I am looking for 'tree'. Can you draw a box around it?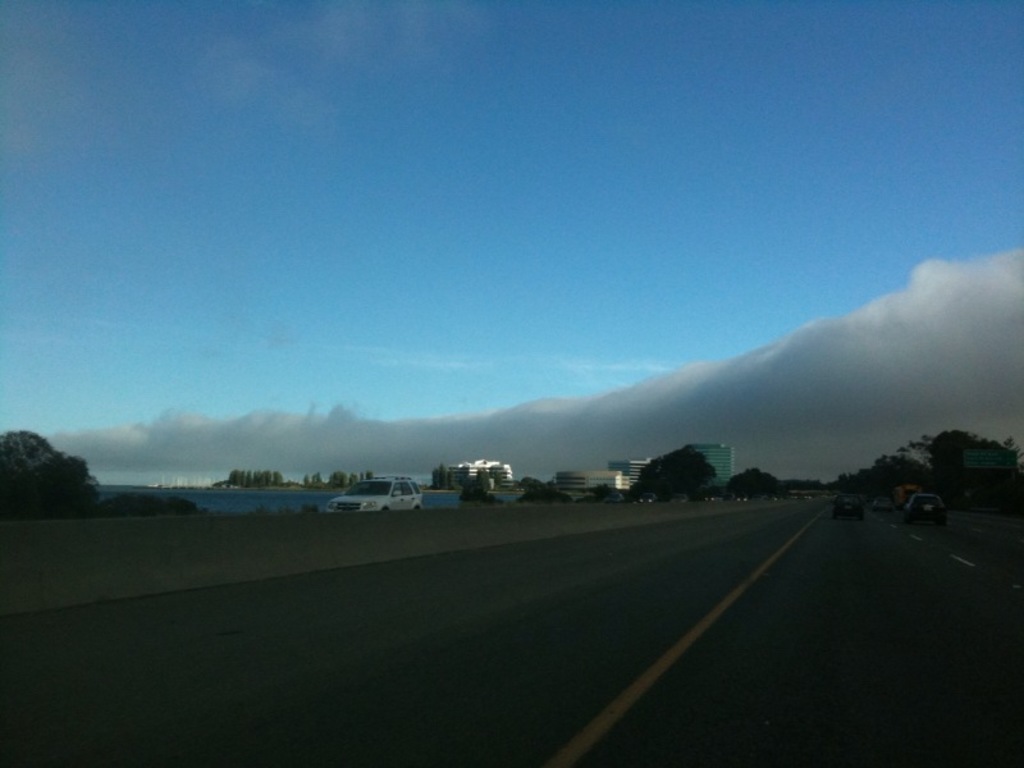
Sure, the bounding box is box=[625, 438, 717, 498].
